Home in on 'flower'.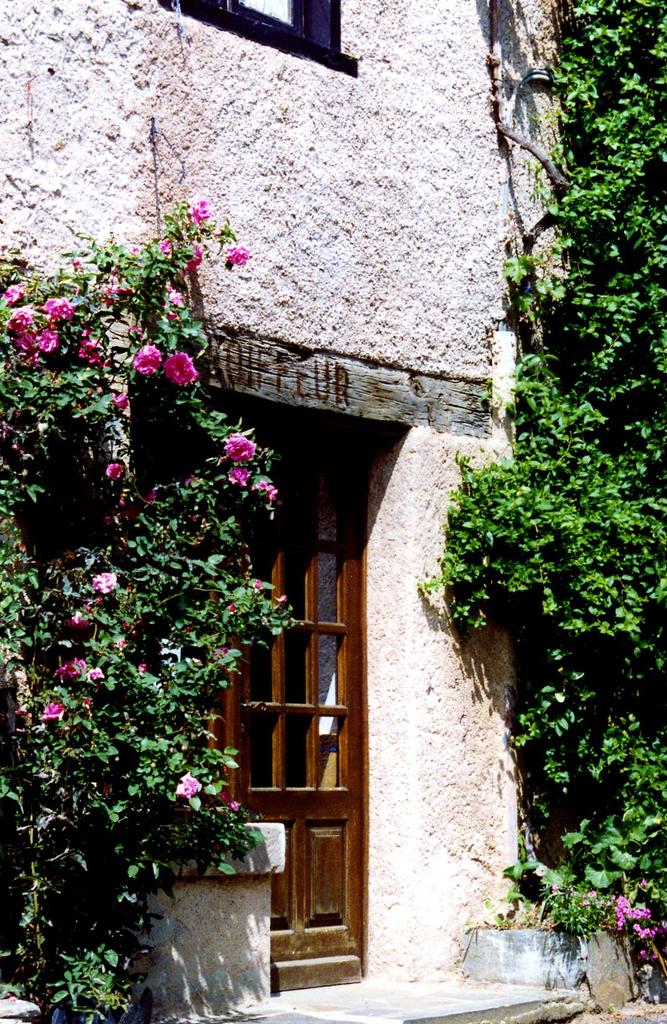
Homed in at detection(4, 305, 37, 333).
